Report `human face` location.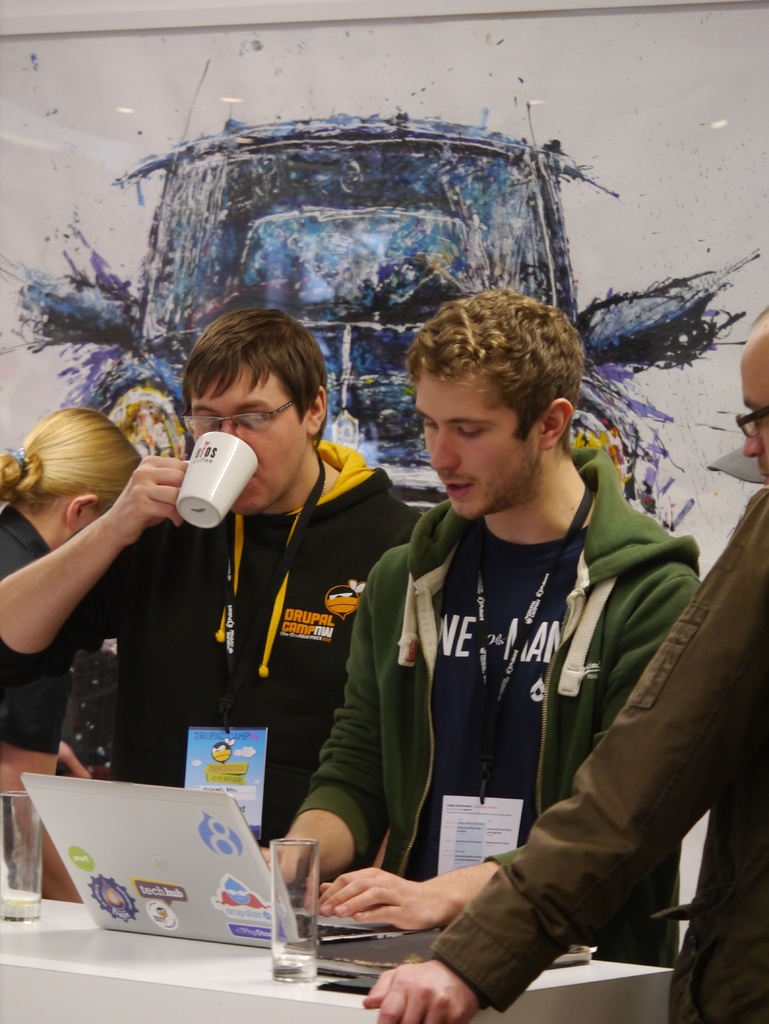
Report: box=[422, 362, 549, 520].
